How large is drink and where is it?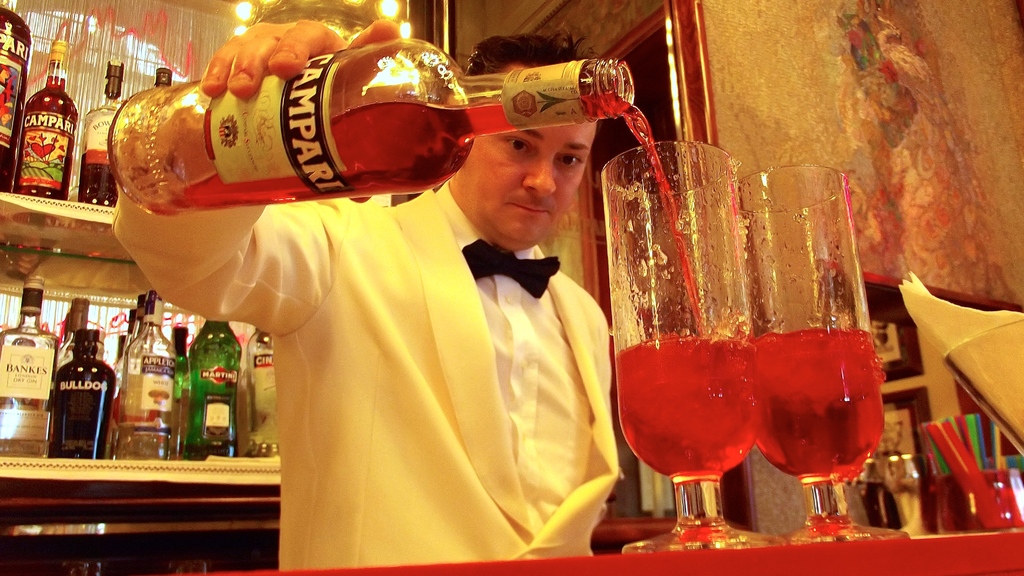
Bounding box: <box>246,432,276,455</box>.
